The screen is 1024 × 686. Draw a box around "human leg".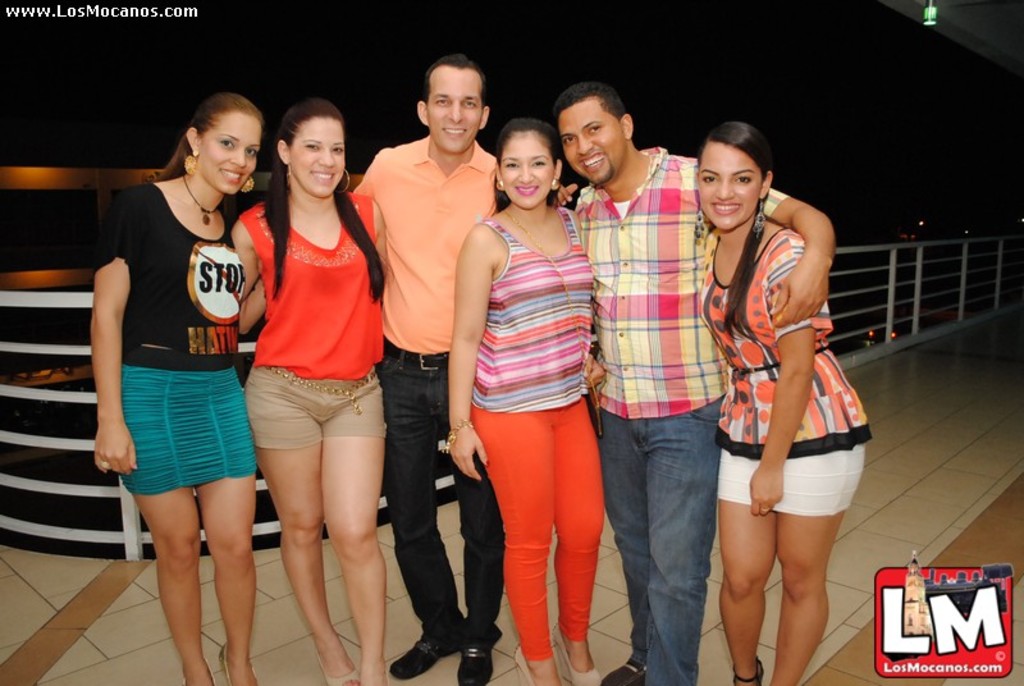
179, 352, 256, 685.
